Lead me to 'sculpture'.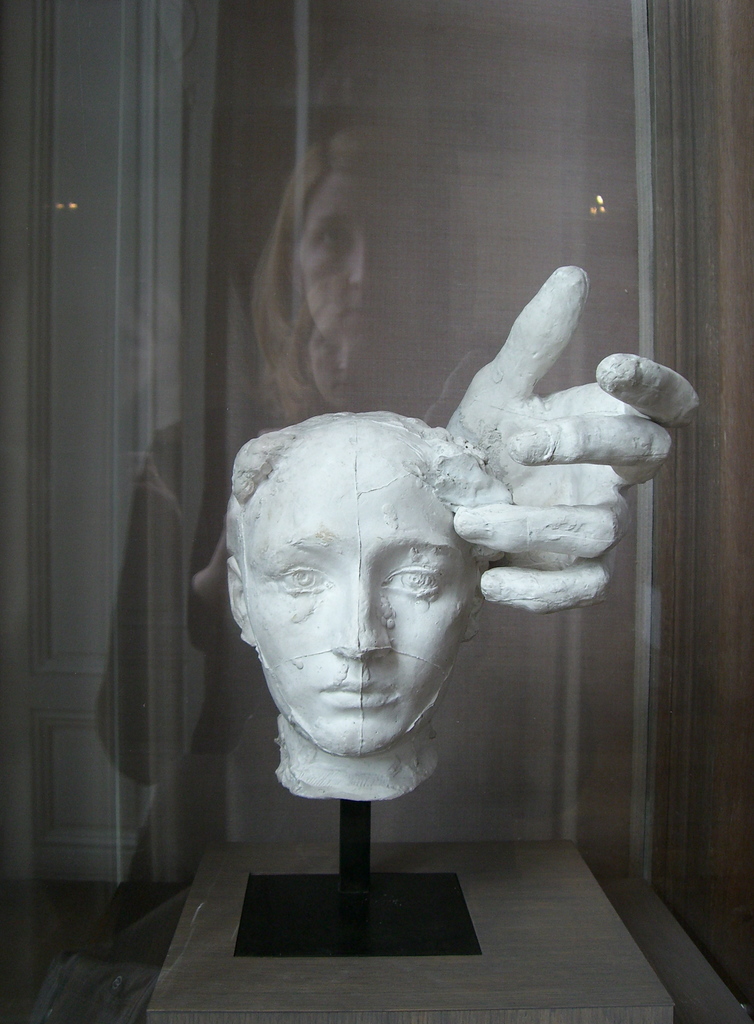
Lead to (230, 282, 707, 751).
